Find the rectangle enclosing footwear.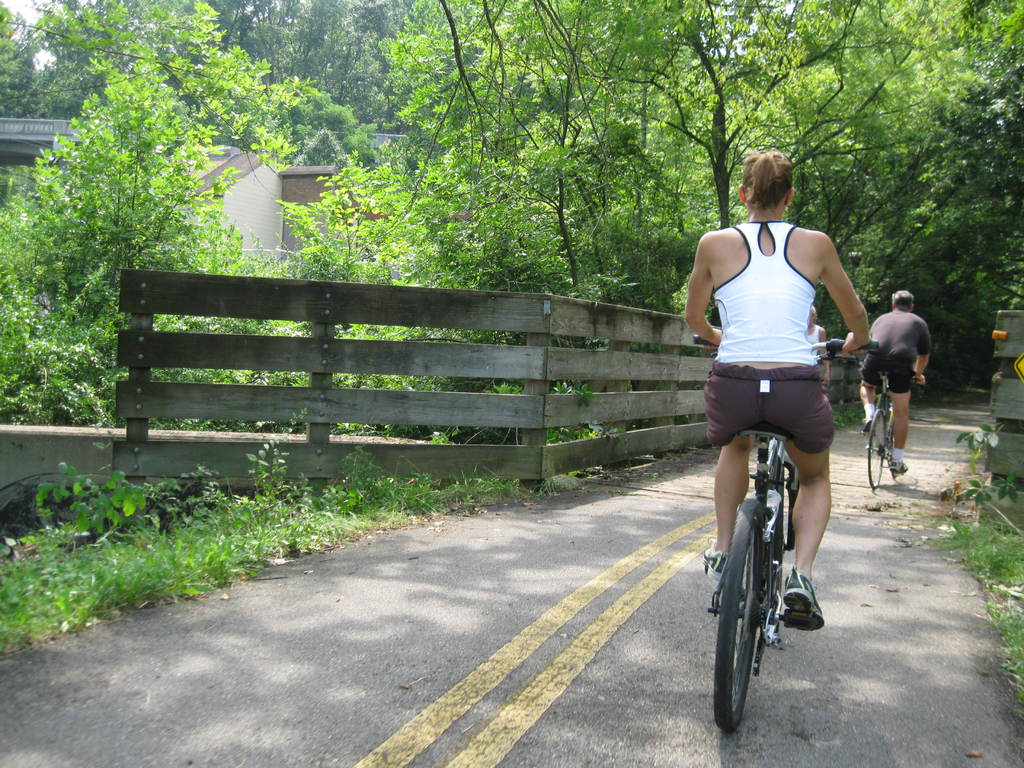
x1=890 y1=458 x2=908 y2=471.
